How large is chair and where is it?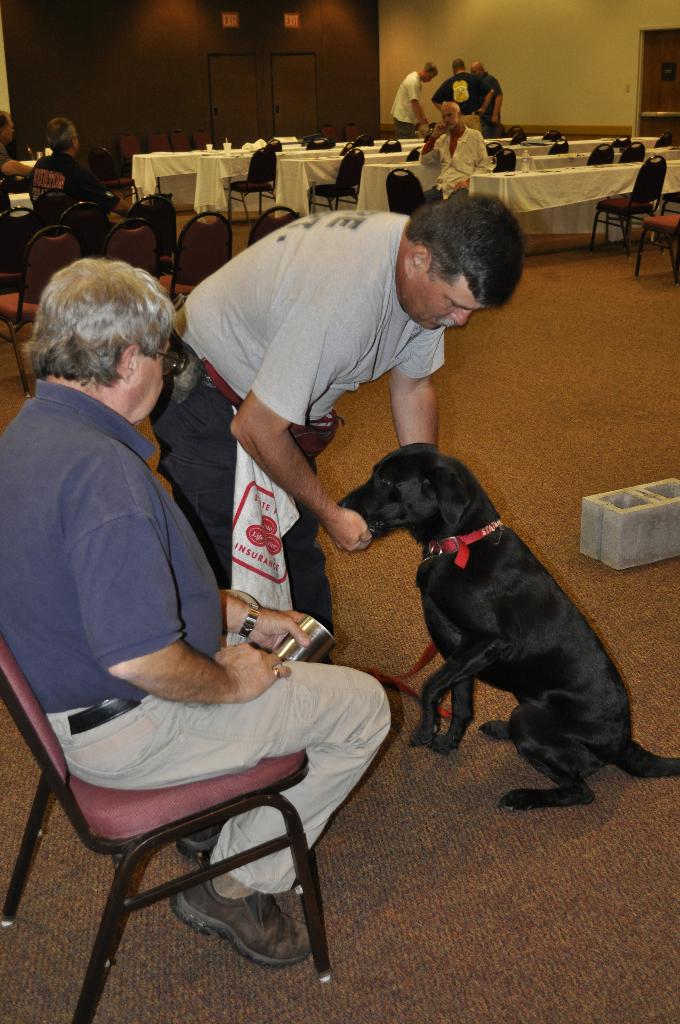
Bounding box: 0/636/391/1009.
